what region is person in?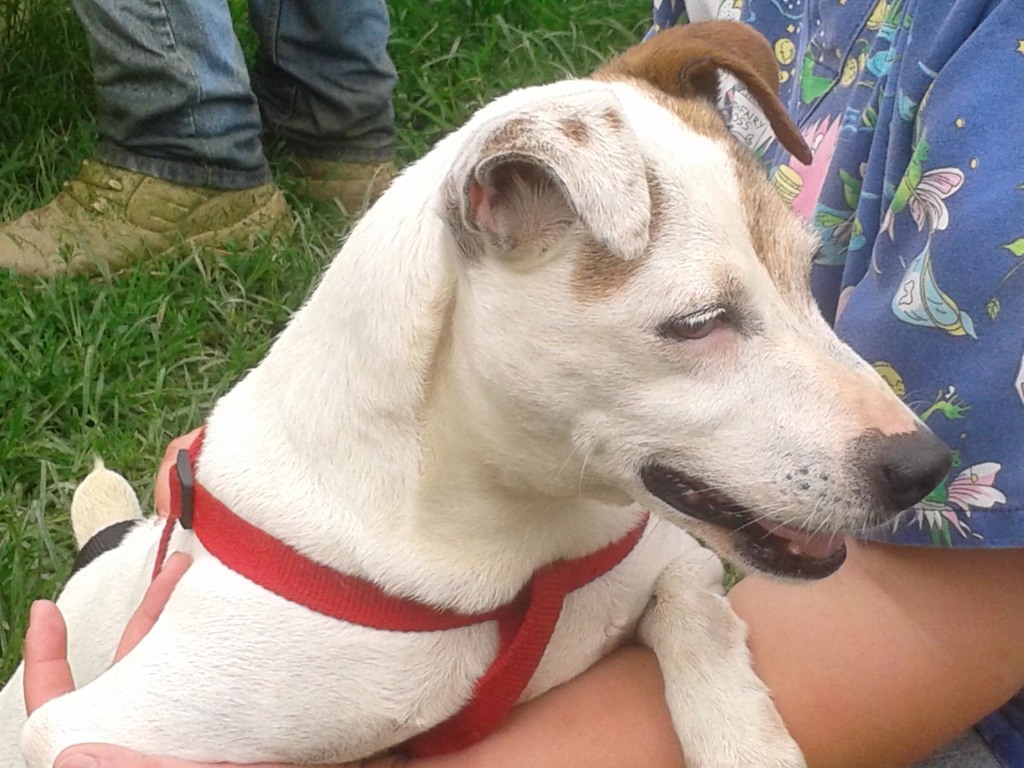
x1=24 y1=0 x2=1023 y2=758.
